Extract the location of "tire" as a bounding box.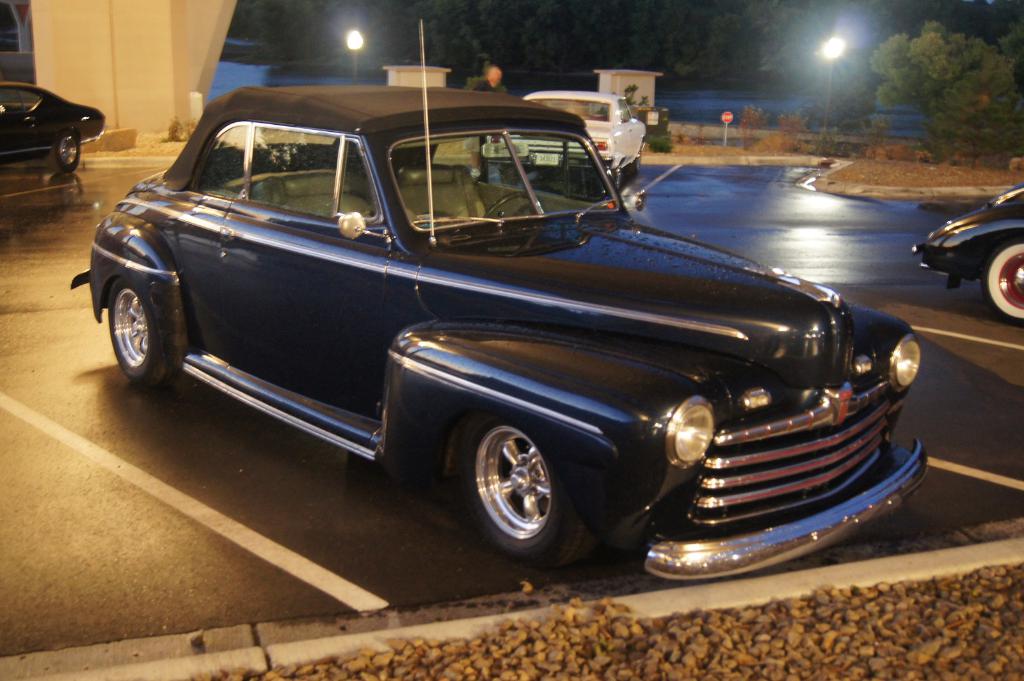
456 403 596 552.
